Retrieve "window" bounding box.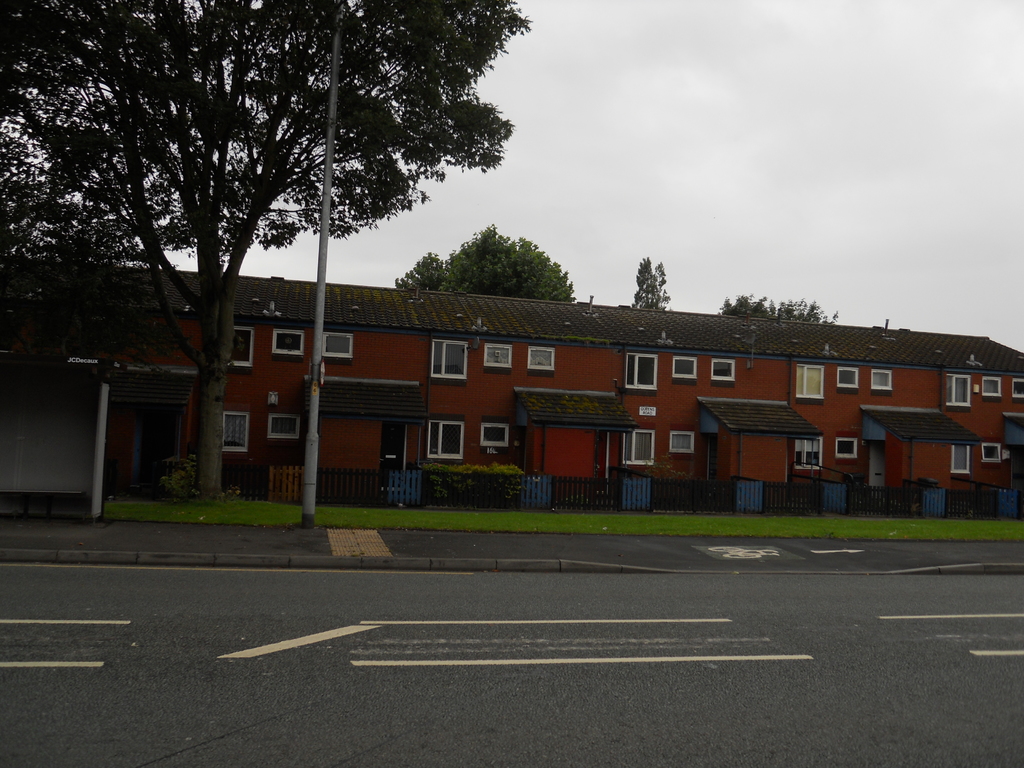
Bounding box: pyautogui.locateOnScreen(800, 365, 825, 399).
